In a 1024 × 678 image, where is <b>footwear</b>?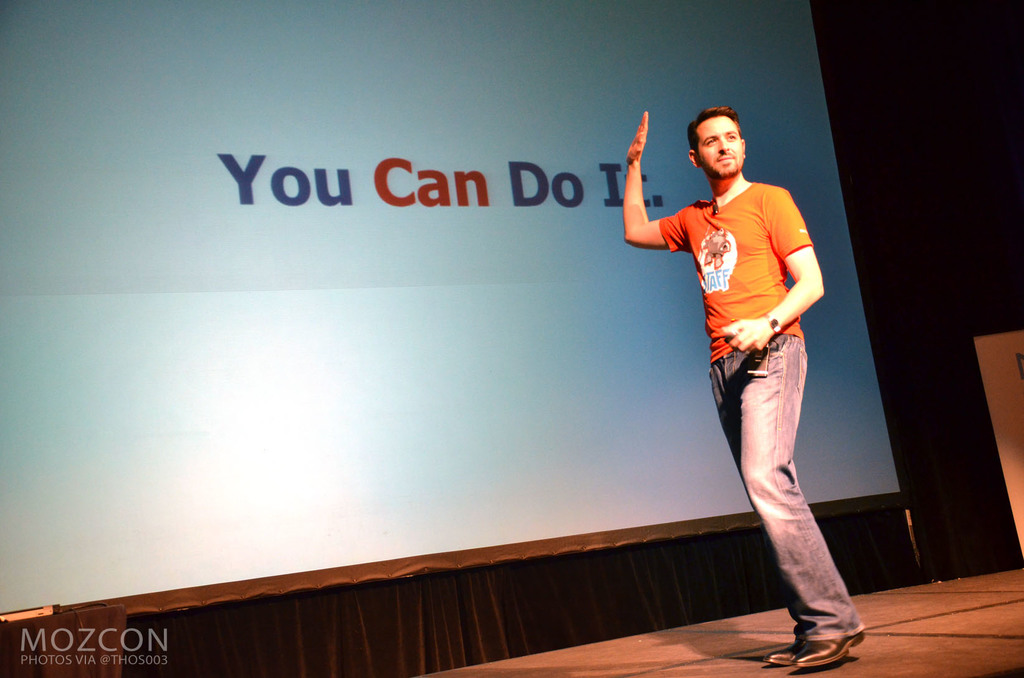
bbox=(795, 636, 867, 669).
